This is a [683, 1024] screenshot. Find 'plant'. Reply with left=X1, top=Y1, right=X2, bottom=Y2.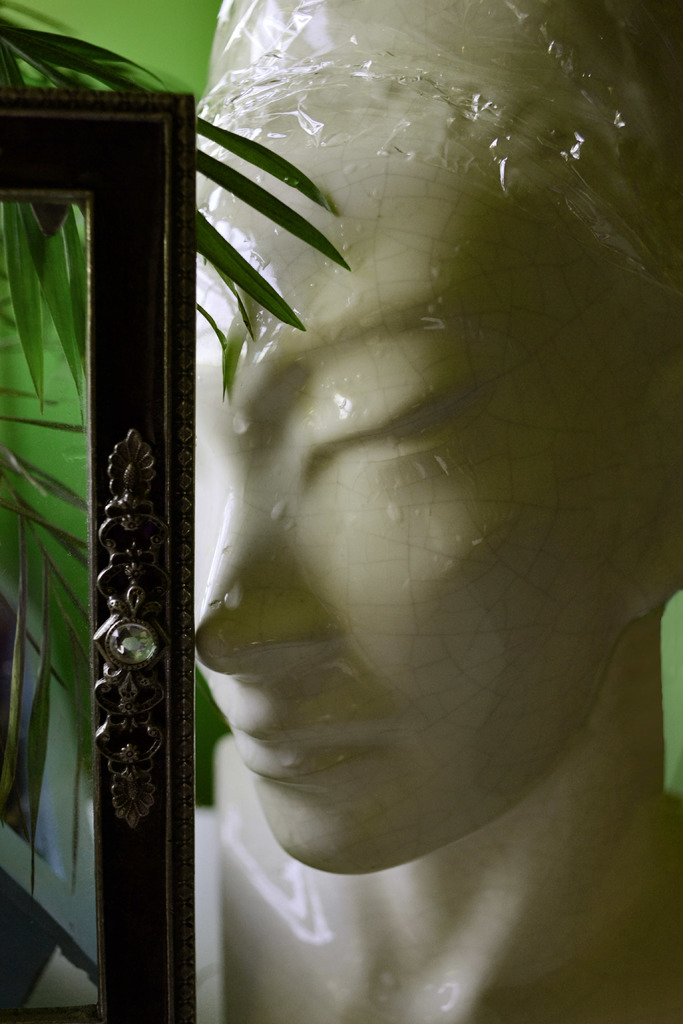
left=0, top=13, right=347, bottom=896.
